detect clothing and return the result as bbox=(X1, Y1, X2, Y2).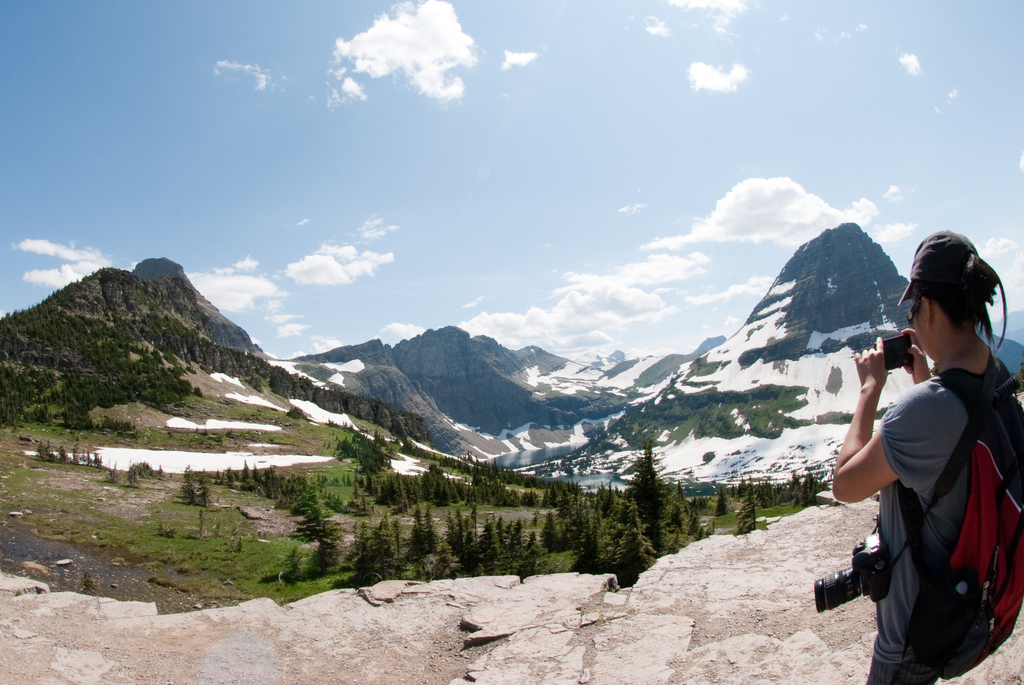
bbox=(864, 353, 1003, 684).
